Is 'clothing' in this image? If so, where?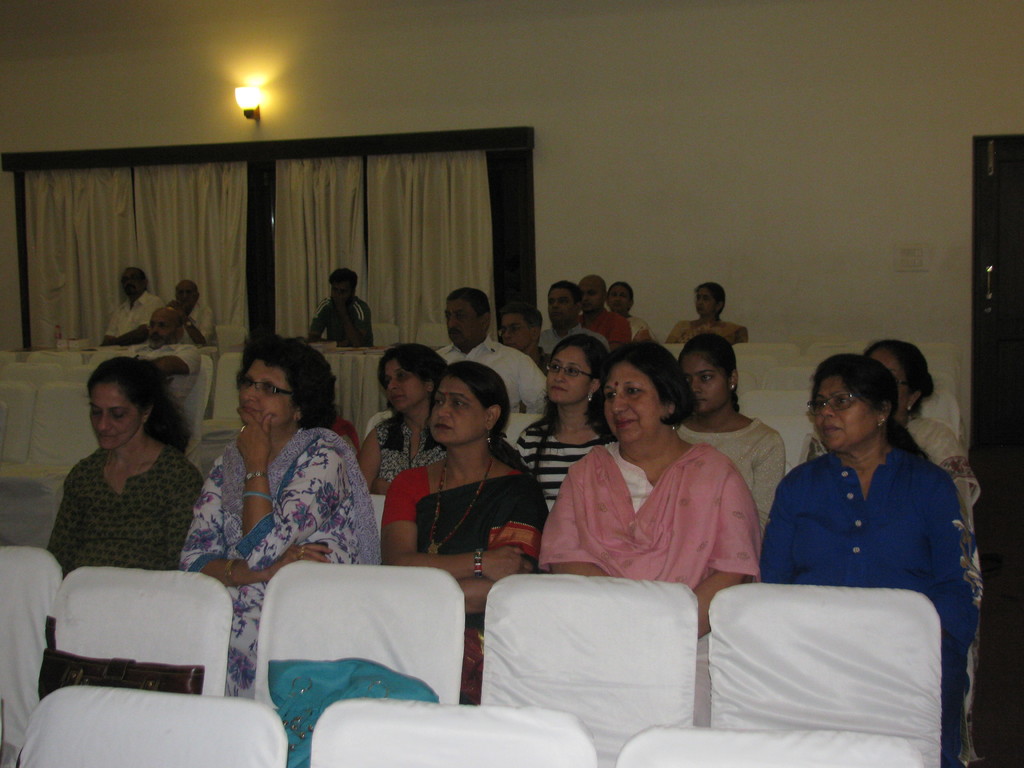
Yes, at <box>673,314,752,348</box>.
